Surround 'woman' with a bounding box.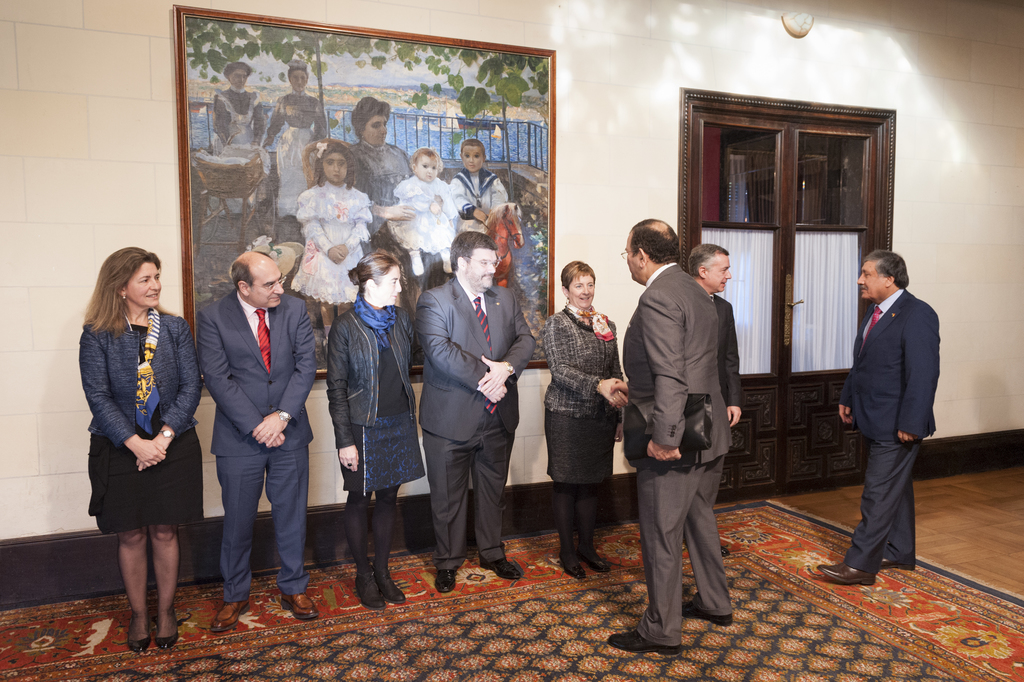
bbox=[78, 239, 203, 653].
